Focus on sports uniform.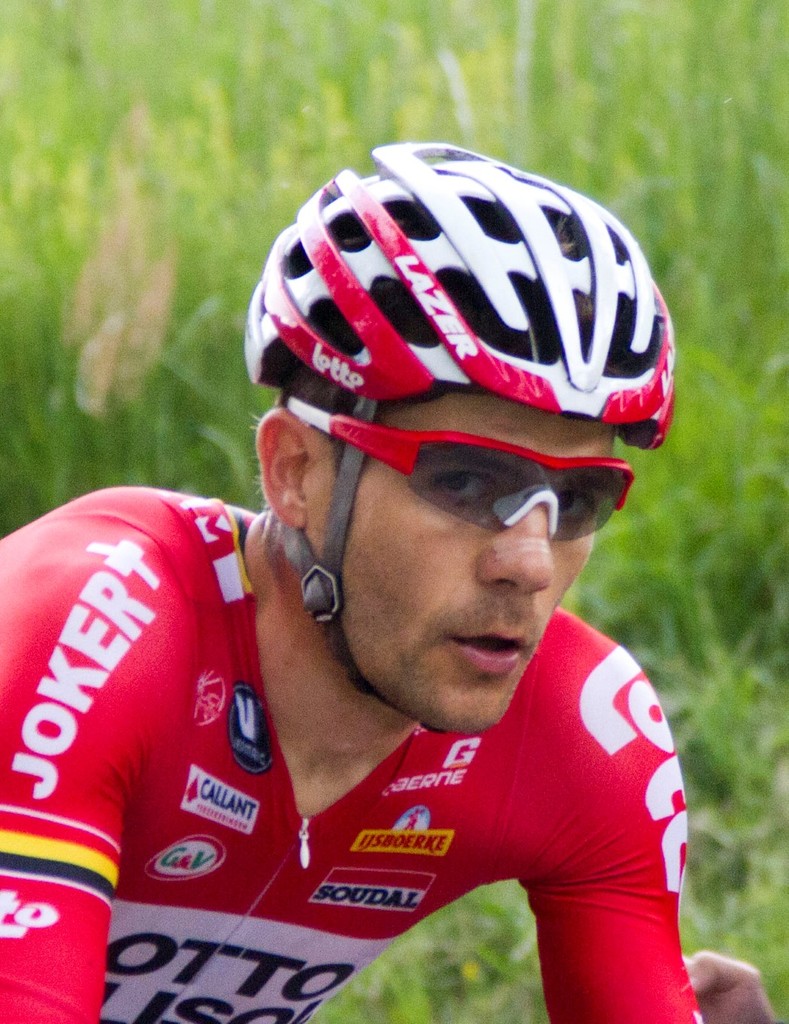
Focused at 0/126/706/1023.
